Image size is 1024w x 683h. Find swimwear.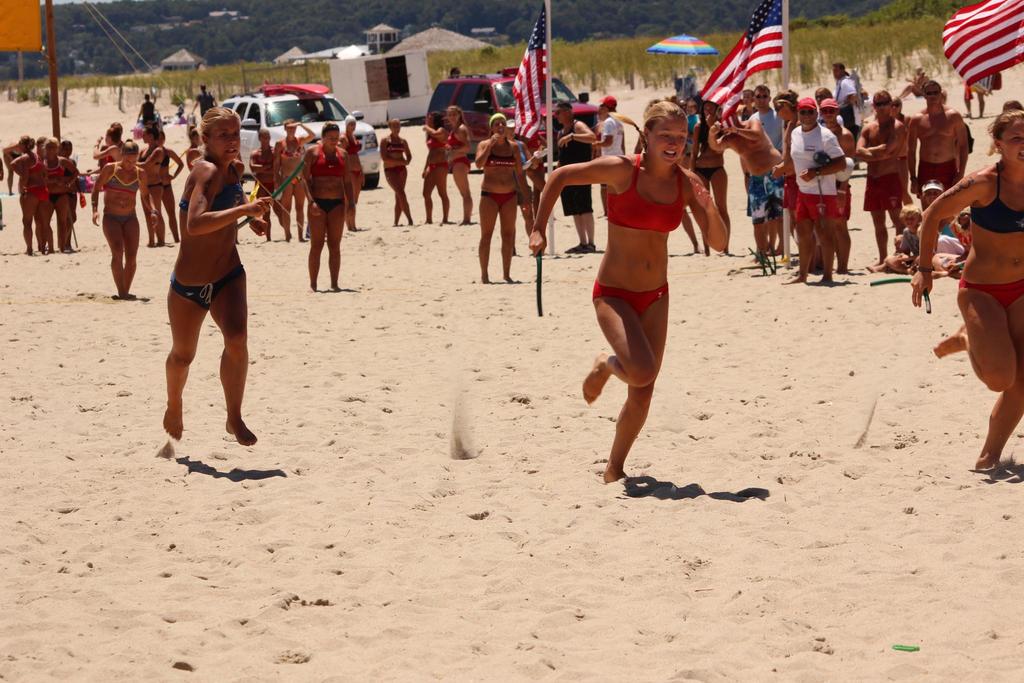
<bbox>693, 163, 723, 188</bbox>.
